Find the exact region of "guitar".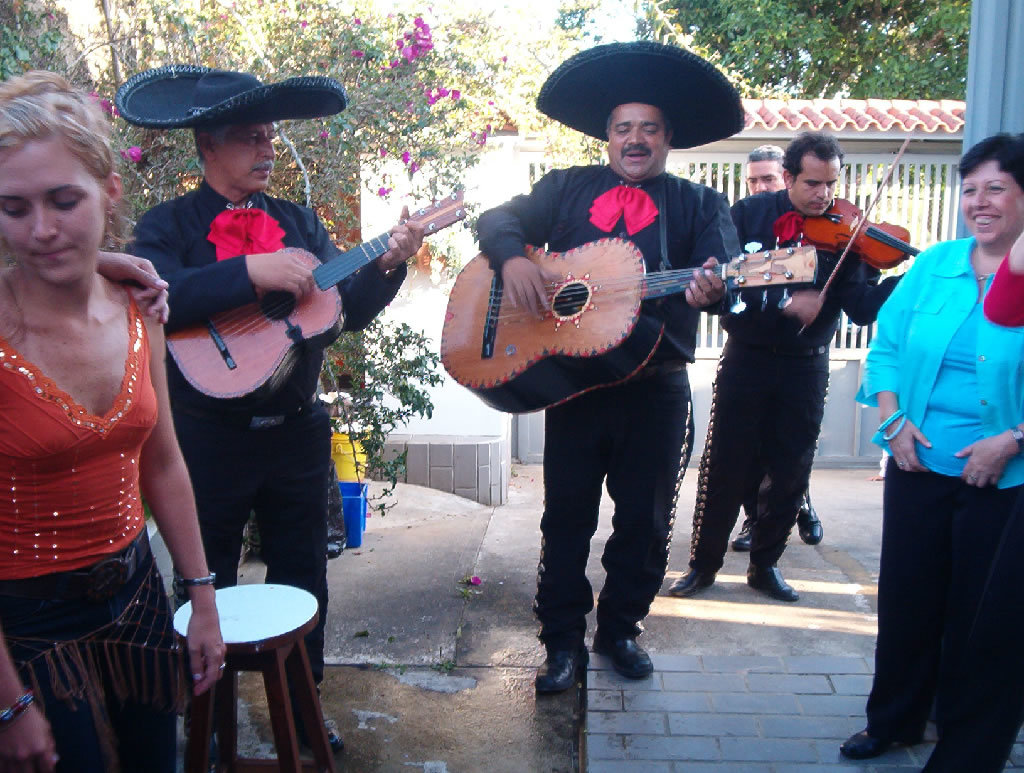
Exact region: 435/228/830/423.
